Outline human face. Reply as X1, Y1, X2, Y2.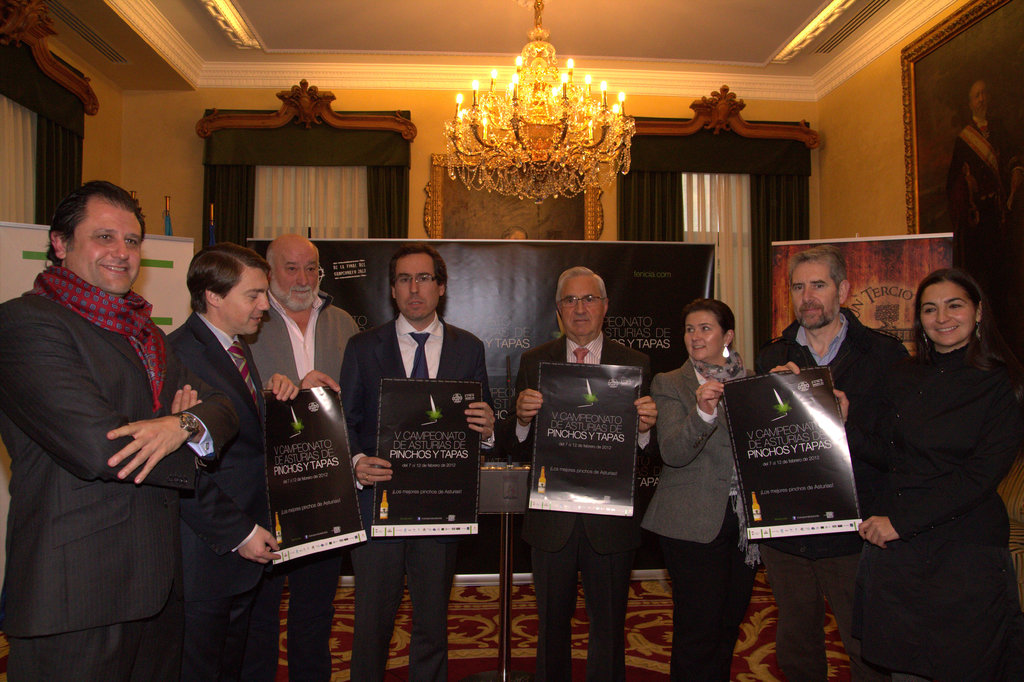
67, 209, 141, 292.
